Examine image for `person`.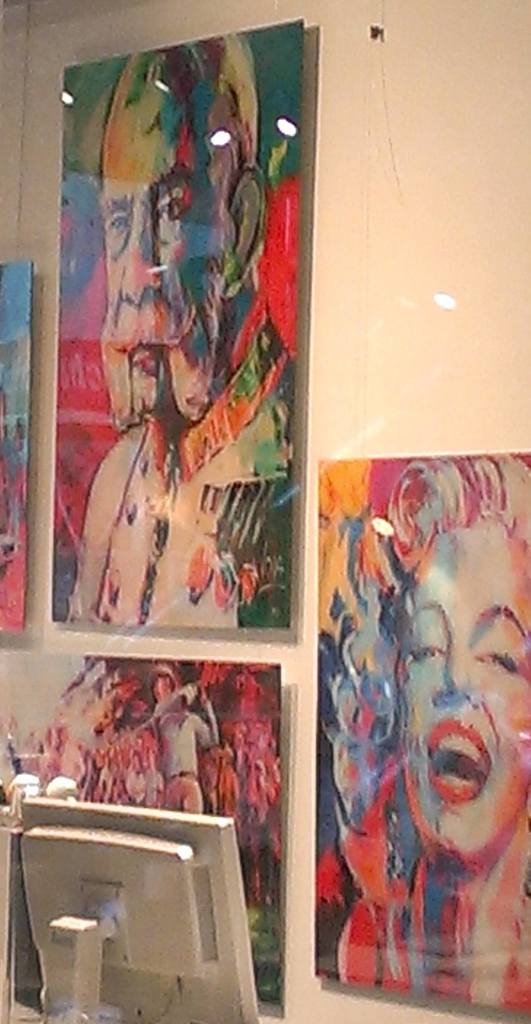
Examination result: 323/496/518/998.
